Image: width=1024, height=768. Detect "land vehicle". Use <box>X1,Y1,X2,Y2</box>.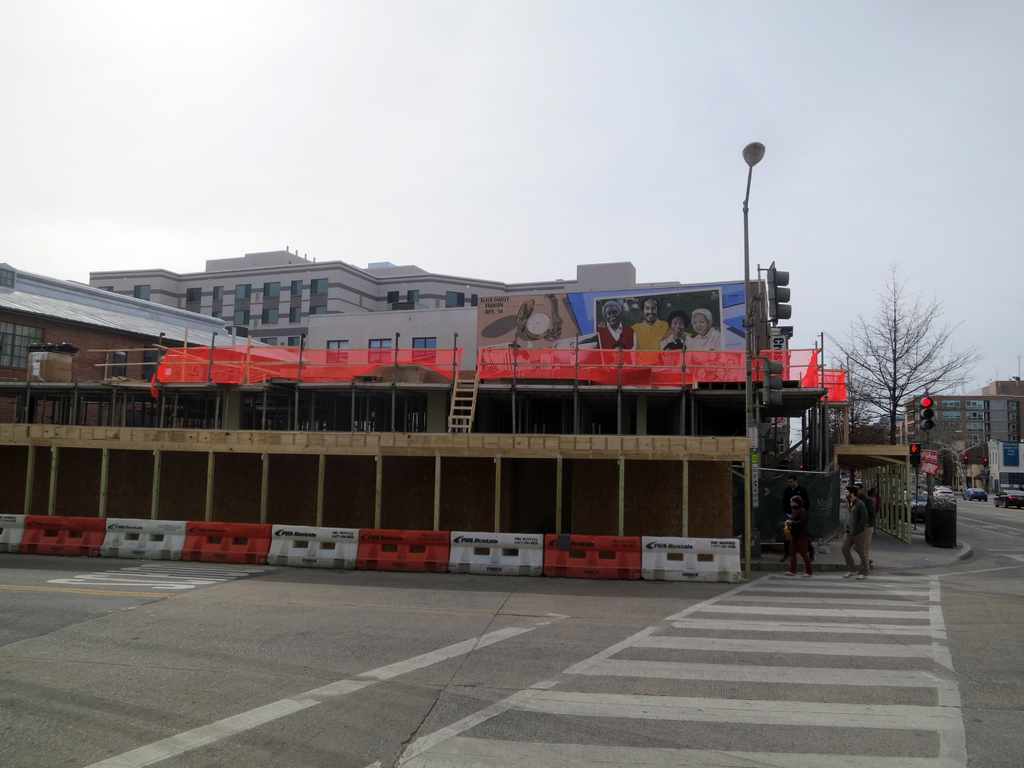
<box>935,485,954,500</box>.
